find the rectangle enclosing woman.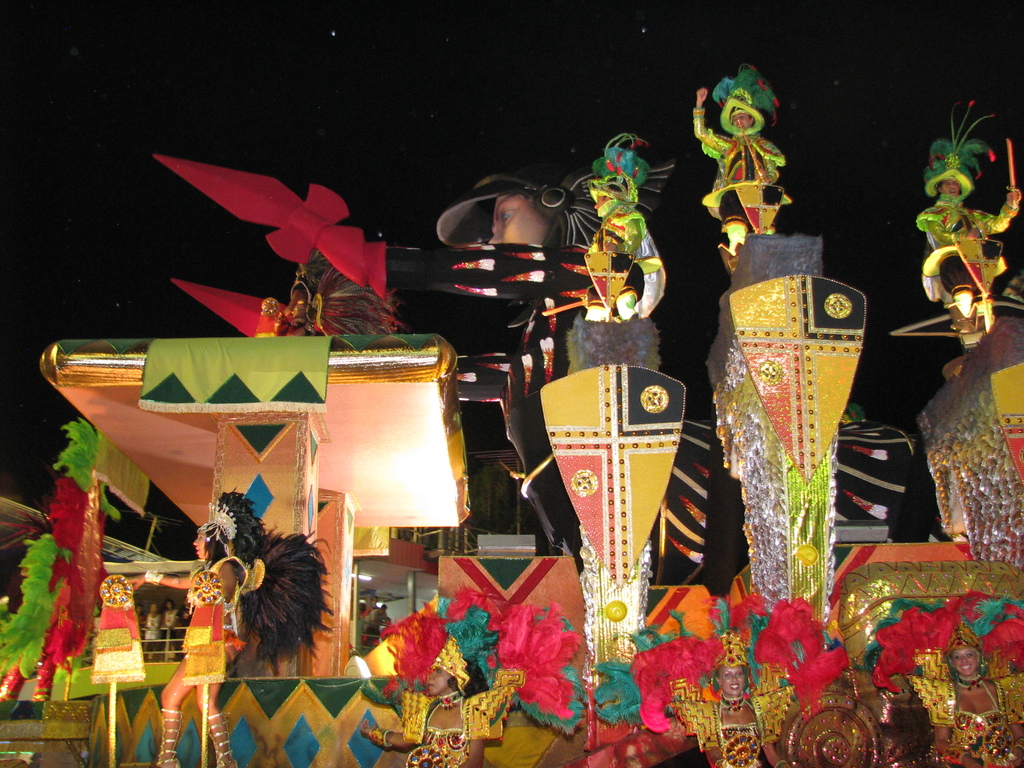
BBox(931, 626, 1023, 767).
